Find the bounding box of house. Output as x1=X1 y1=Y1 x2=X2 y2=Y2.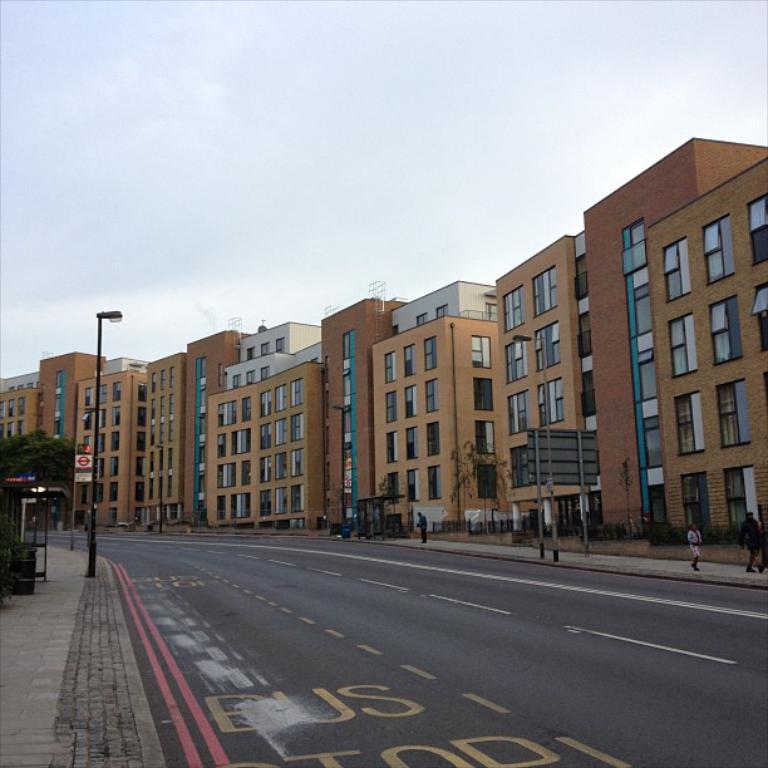
x1=320 y1=299 x2=399 y2=528.
